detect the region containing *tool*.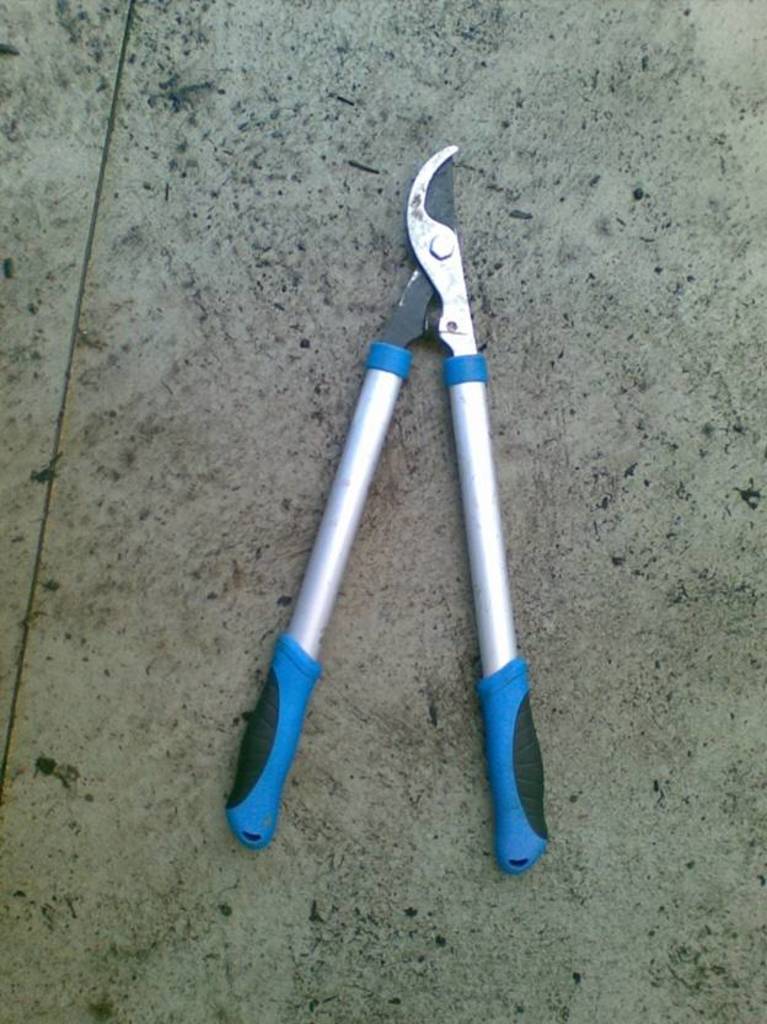
pyautogui.locateOnScreen(199, 146, 562, 795).
